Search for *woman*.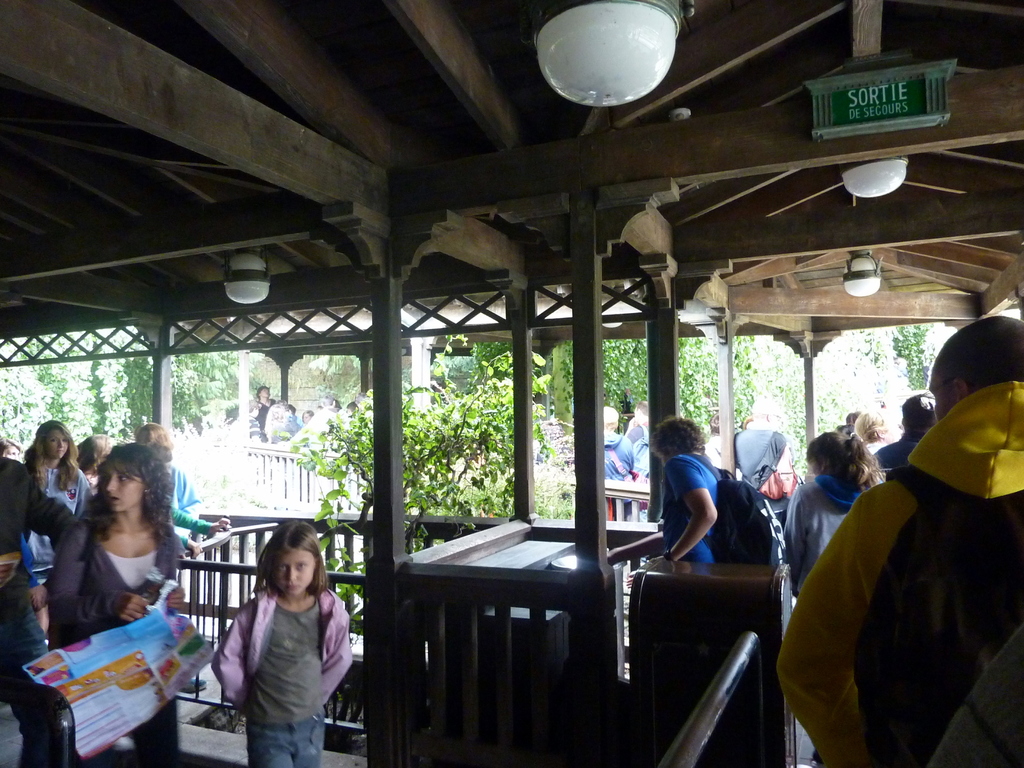
Found at {"left": 17, "top": 419, "right": 90, "bottom": 582}.
